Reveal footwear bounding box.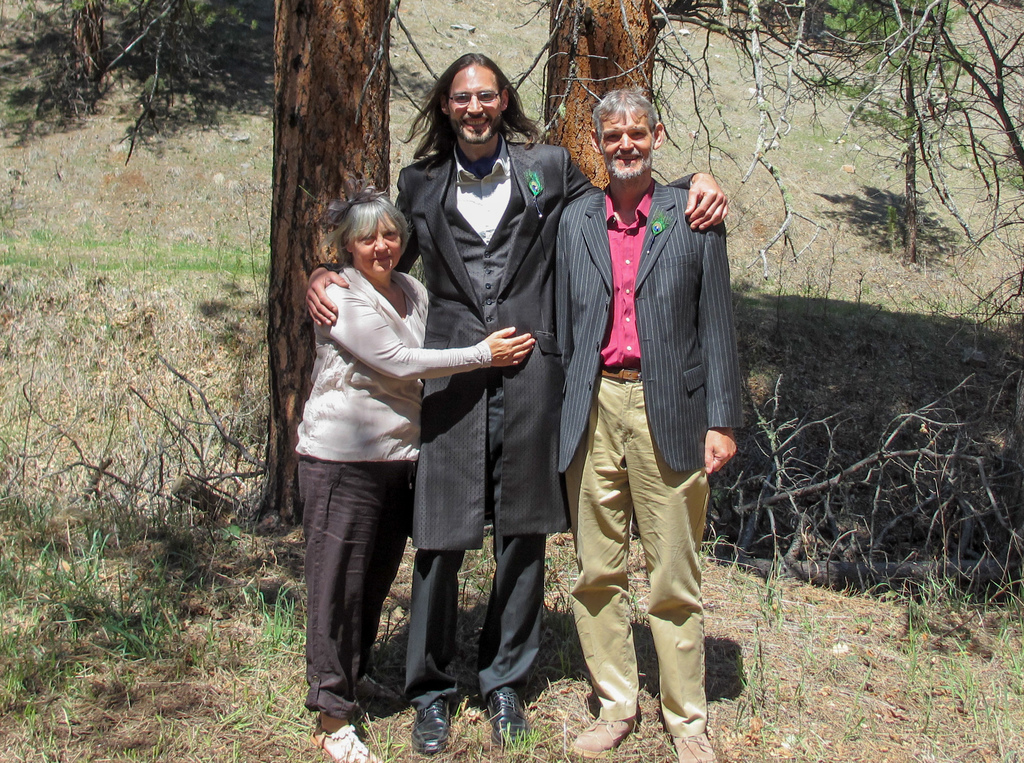
Revealed: box(481, 685, 530, 747).
